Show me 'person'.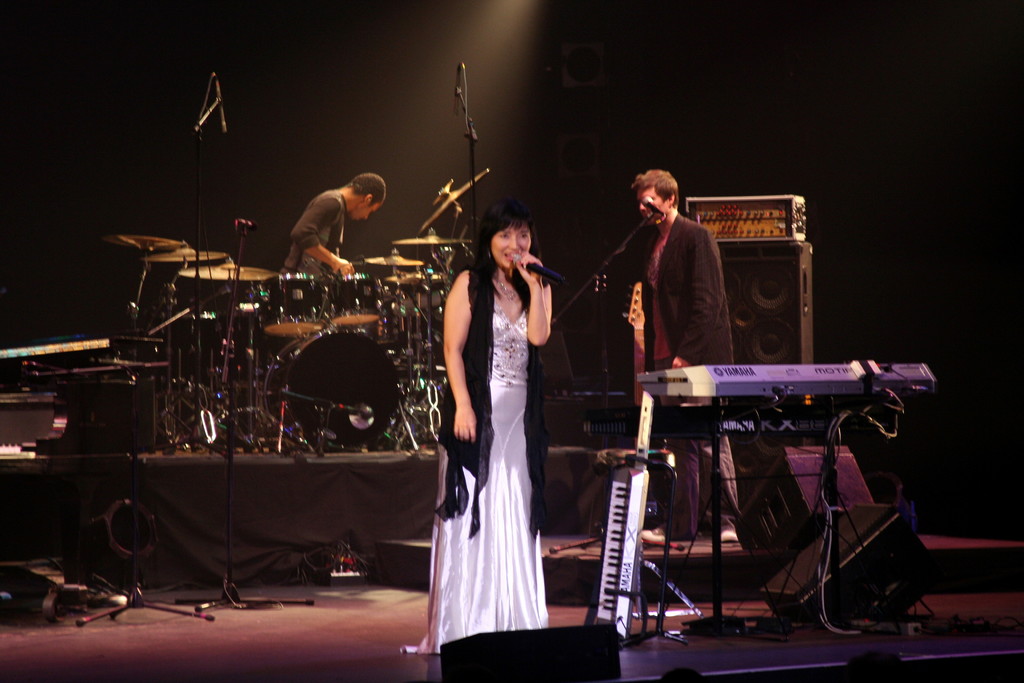
'person' is here: (605,164,730,554).
